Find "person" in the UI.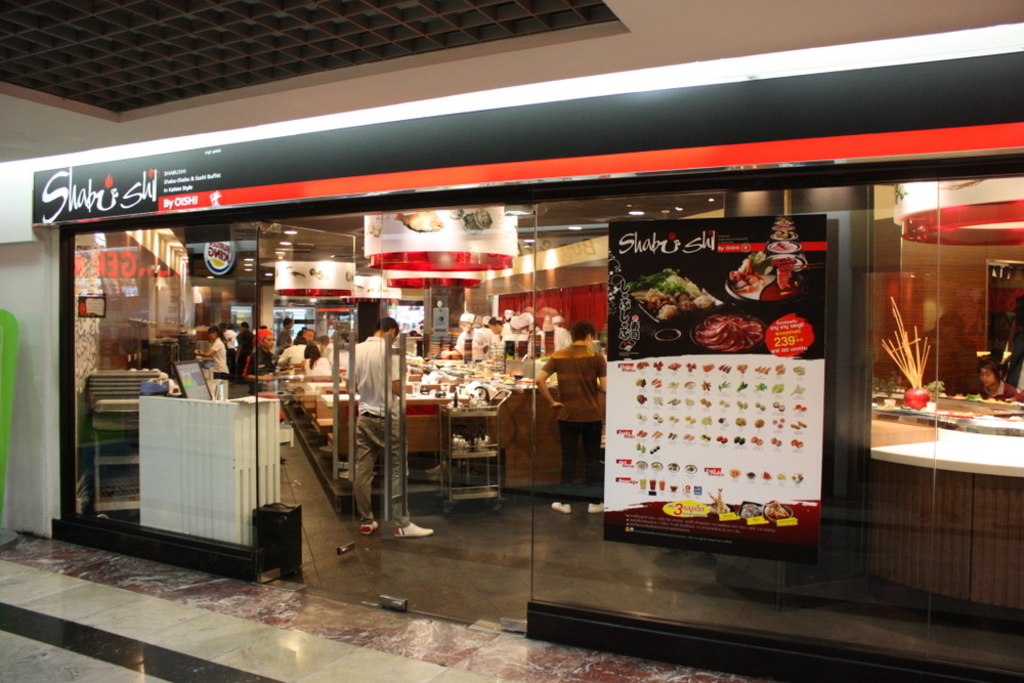
UI element at box(973, 358, 1021, 403).
